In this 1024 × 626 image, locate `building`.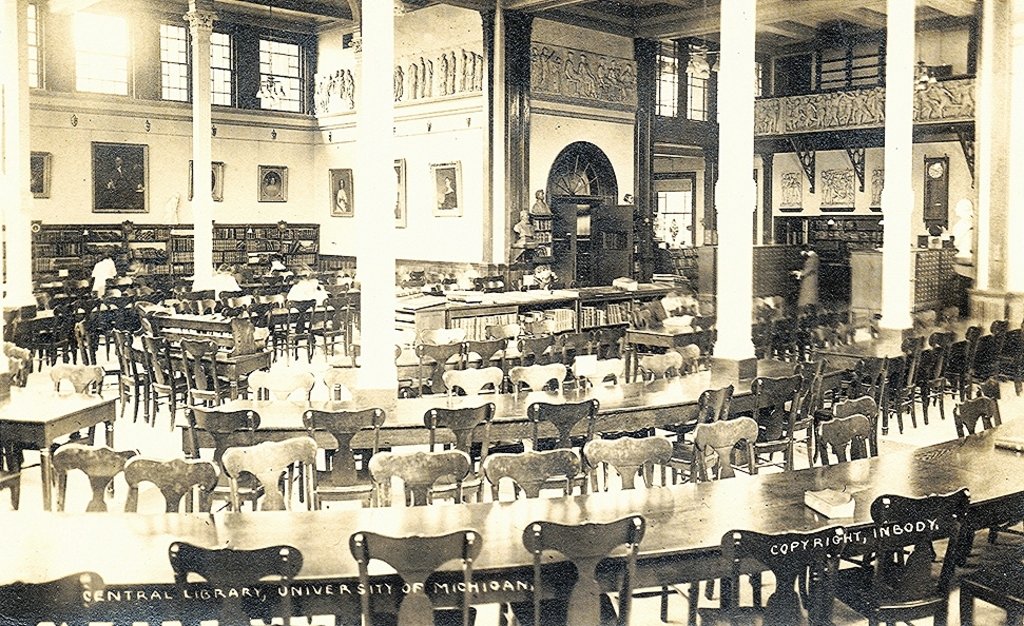
Bounding box: l=0, t=0, r=1023, b=625.
